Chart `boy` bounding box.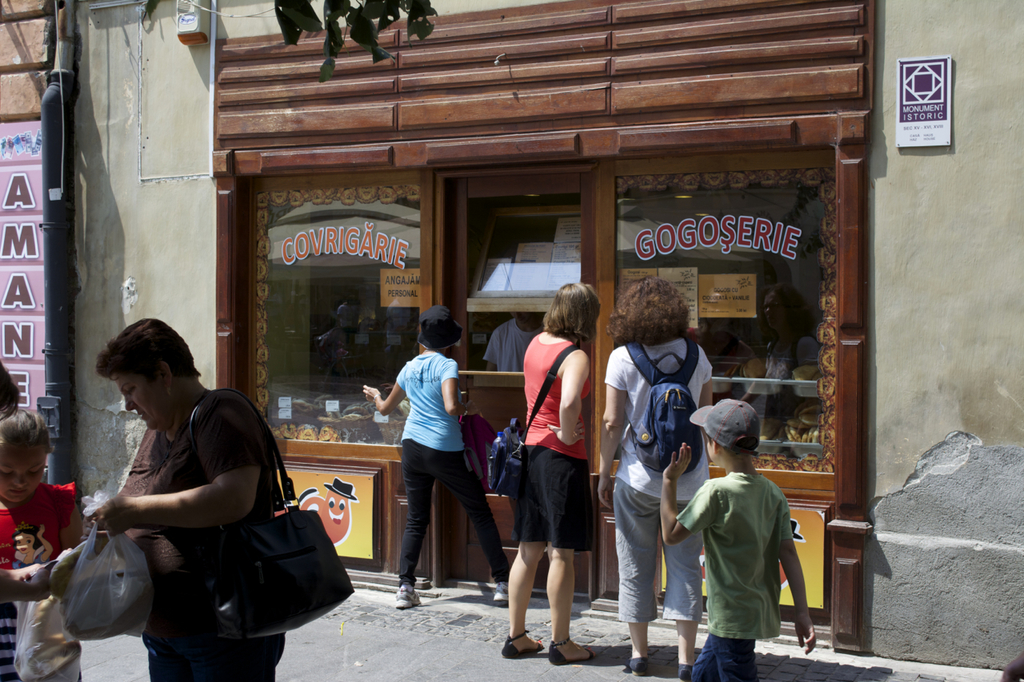
Charted: <bbox>674, 402, 818, 658</bbox>.
